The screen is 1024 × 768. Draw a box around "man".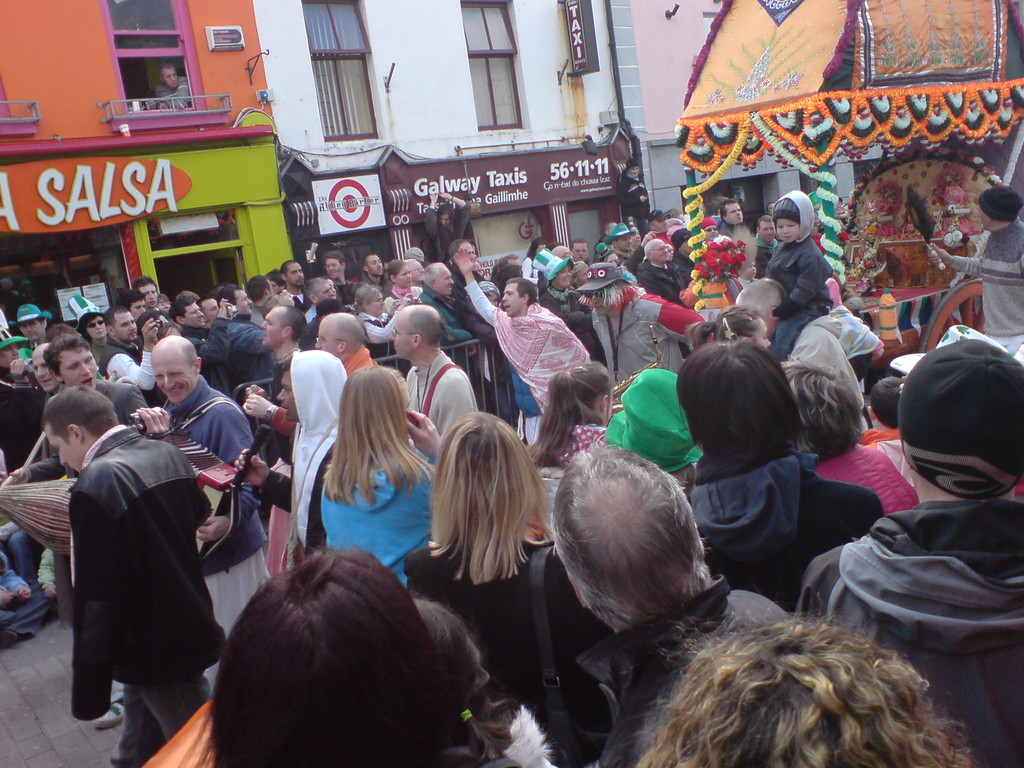
rect(317, 312, 374, 374).
